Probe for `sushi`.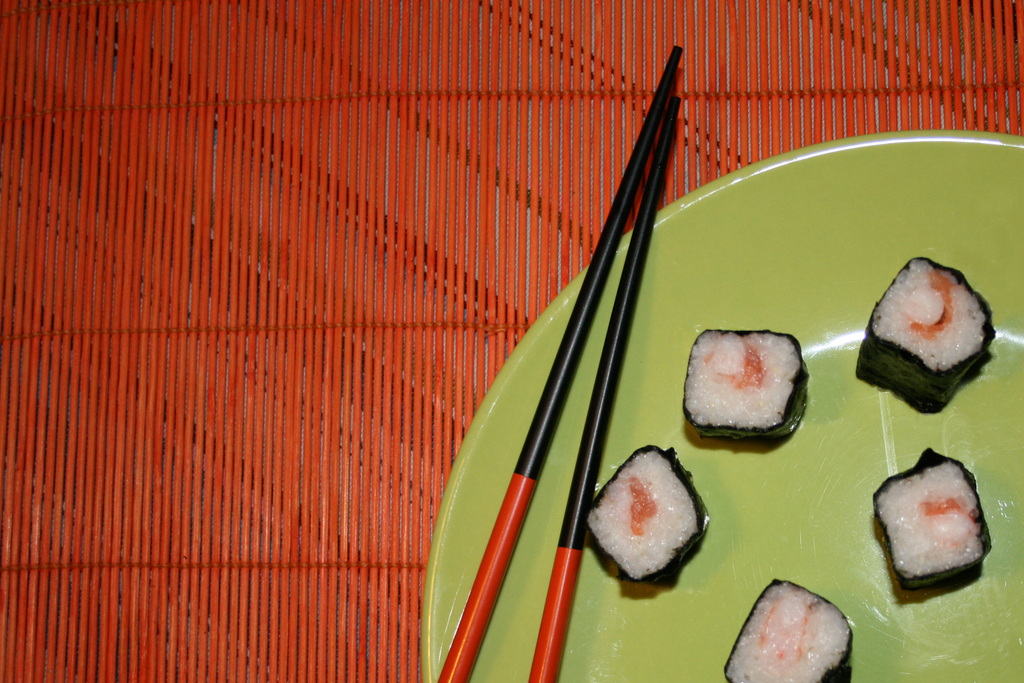
Probe result: region(726, 579, 855, 682).
